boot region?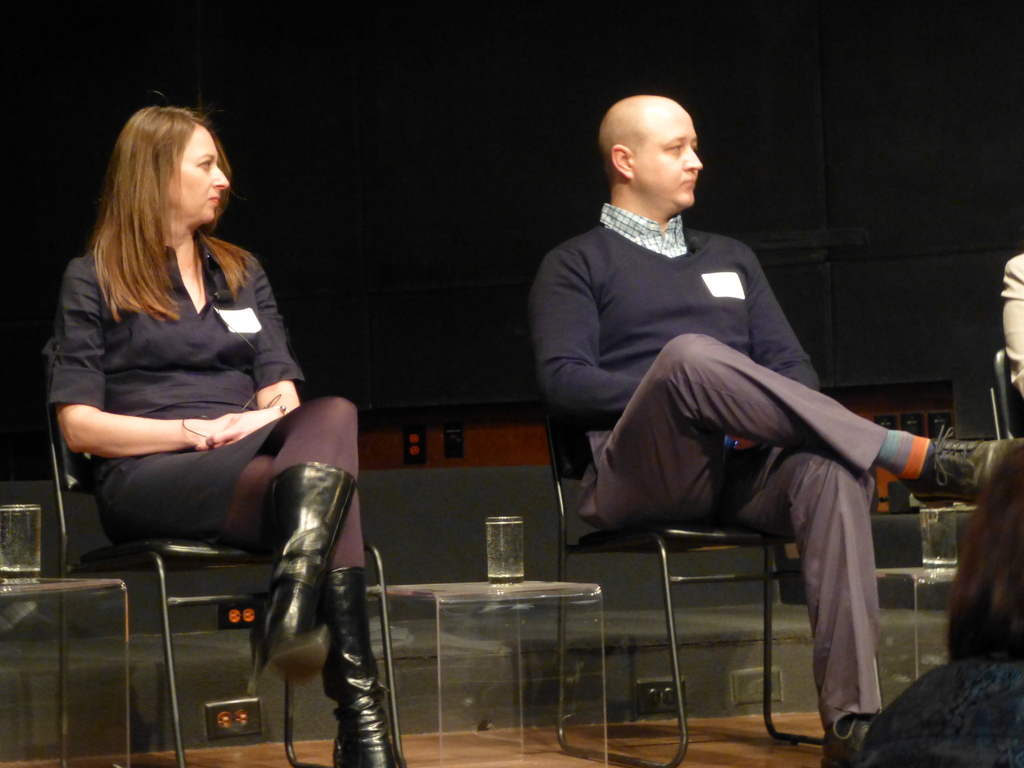
Rect(323, 561, 416, 767)
